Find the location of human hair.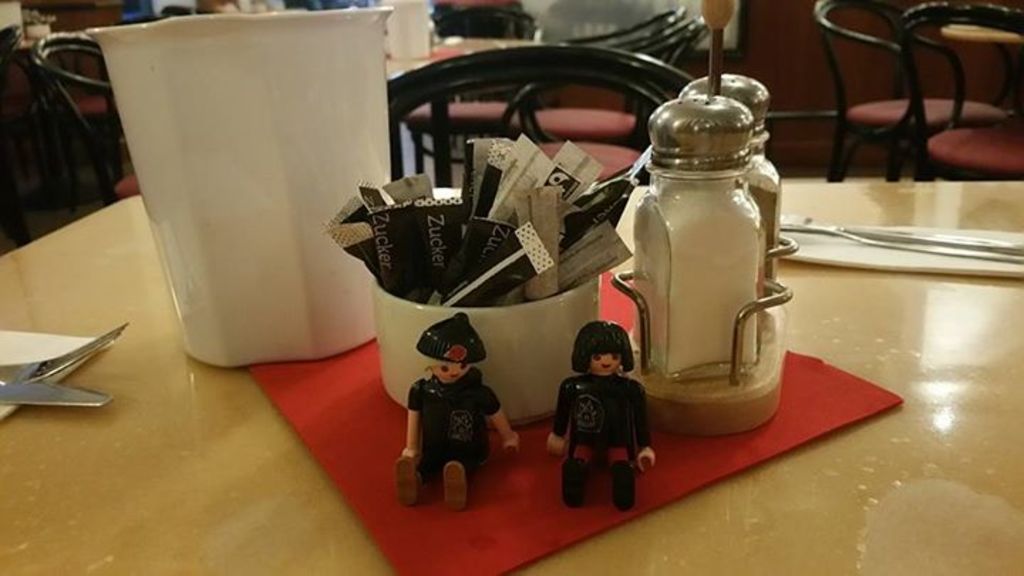
Location: detection(570, 321, 636, 374).
